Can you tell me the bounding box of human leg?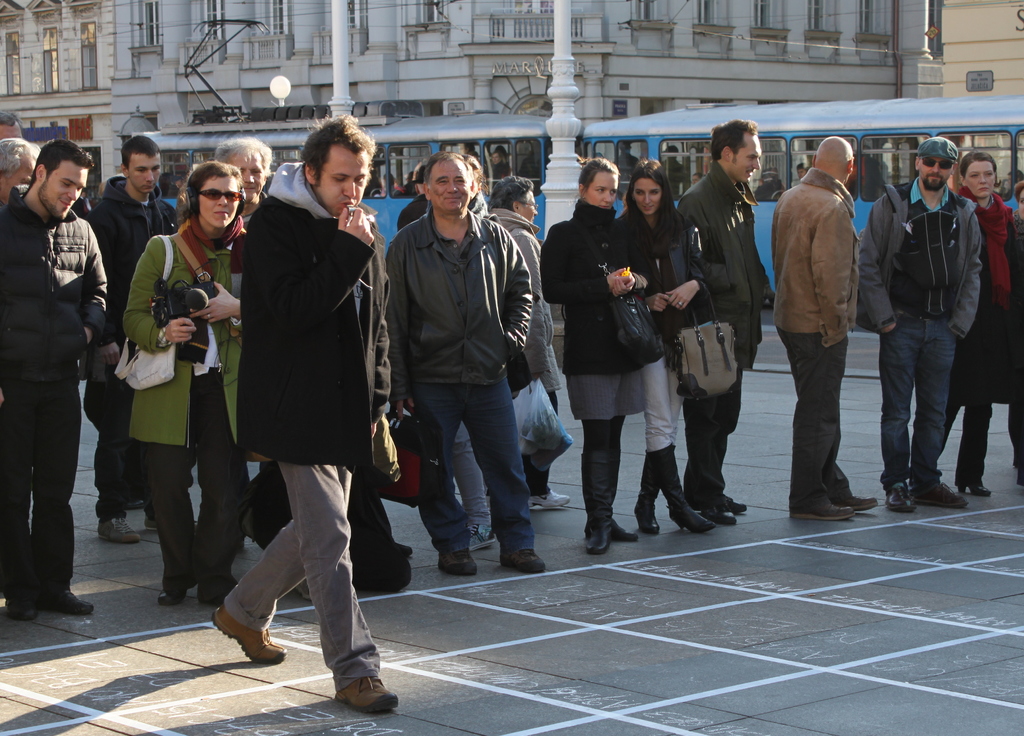
pyautogui.locateOnScreen(465, 372, 548, 574).
